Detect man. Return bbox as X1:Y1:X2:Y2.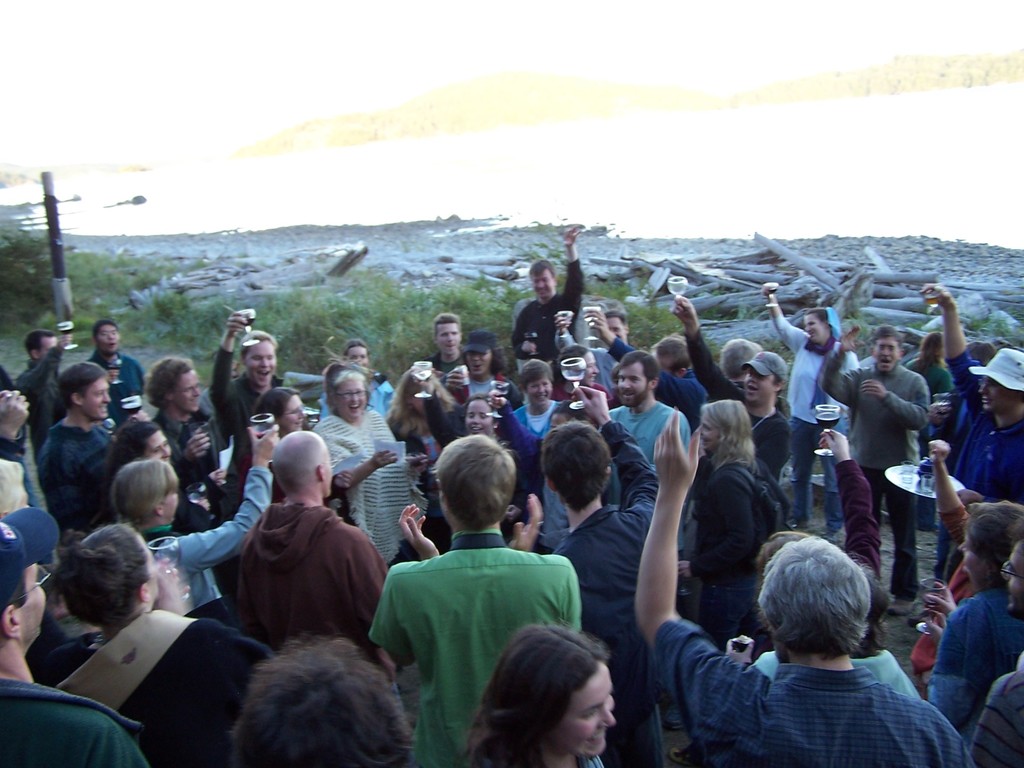
0:504:147:767.
